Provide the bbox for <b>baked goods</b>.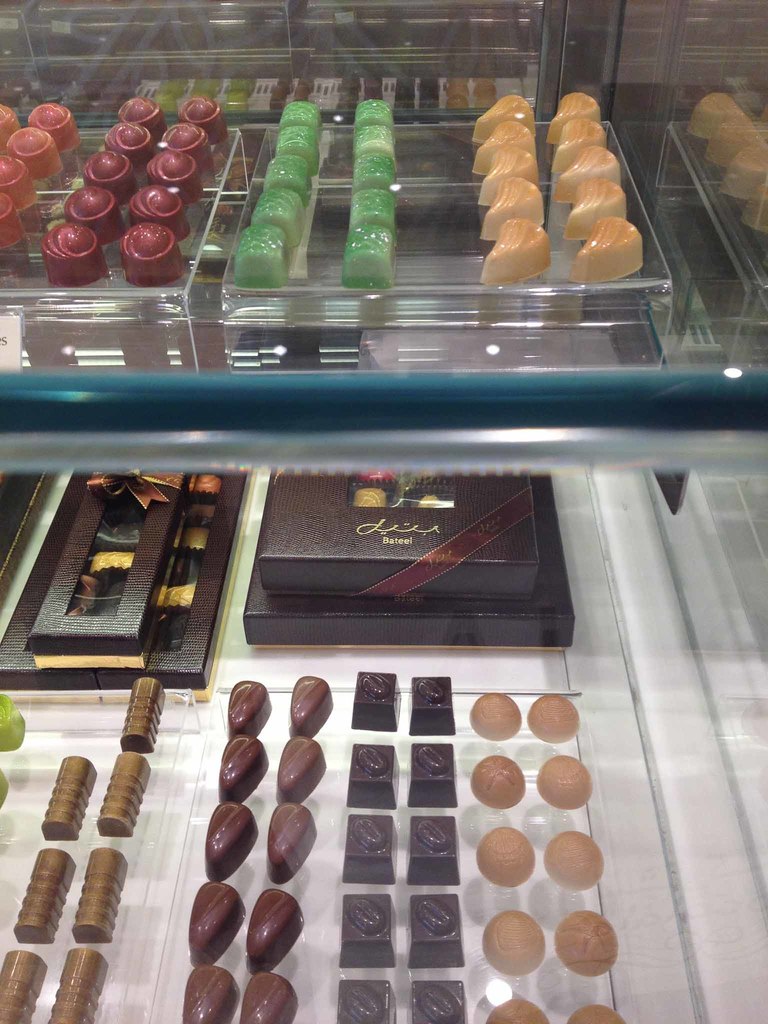
BBox(478, 910, 544, 977).
